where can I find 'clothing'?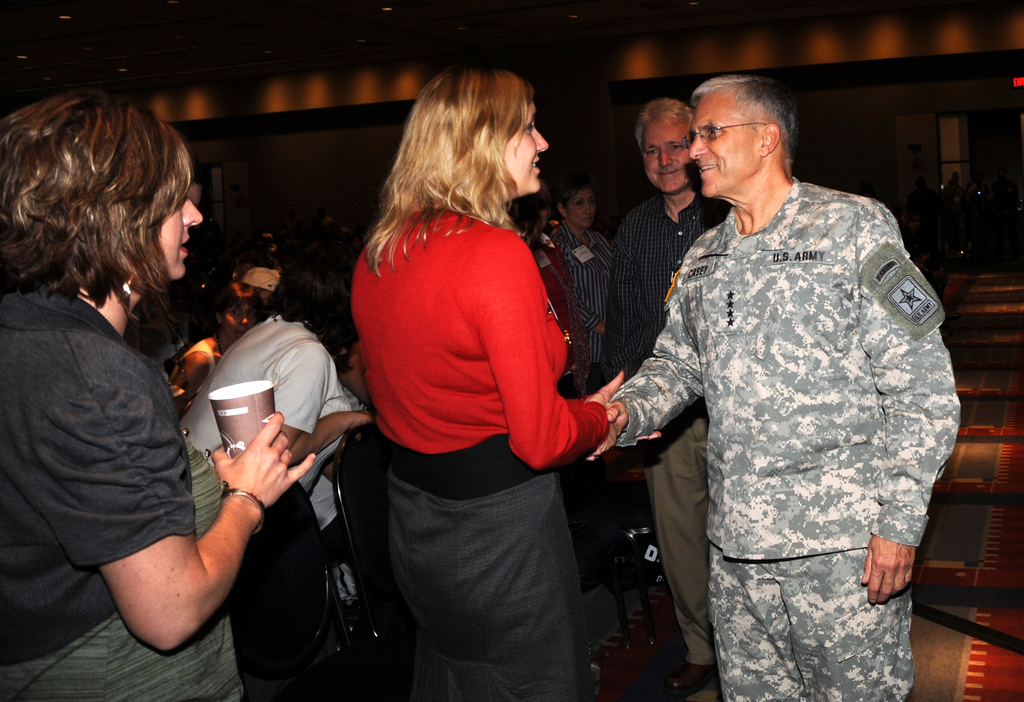
You can find it at [left=179, top=304, right=356, bottom=503].
